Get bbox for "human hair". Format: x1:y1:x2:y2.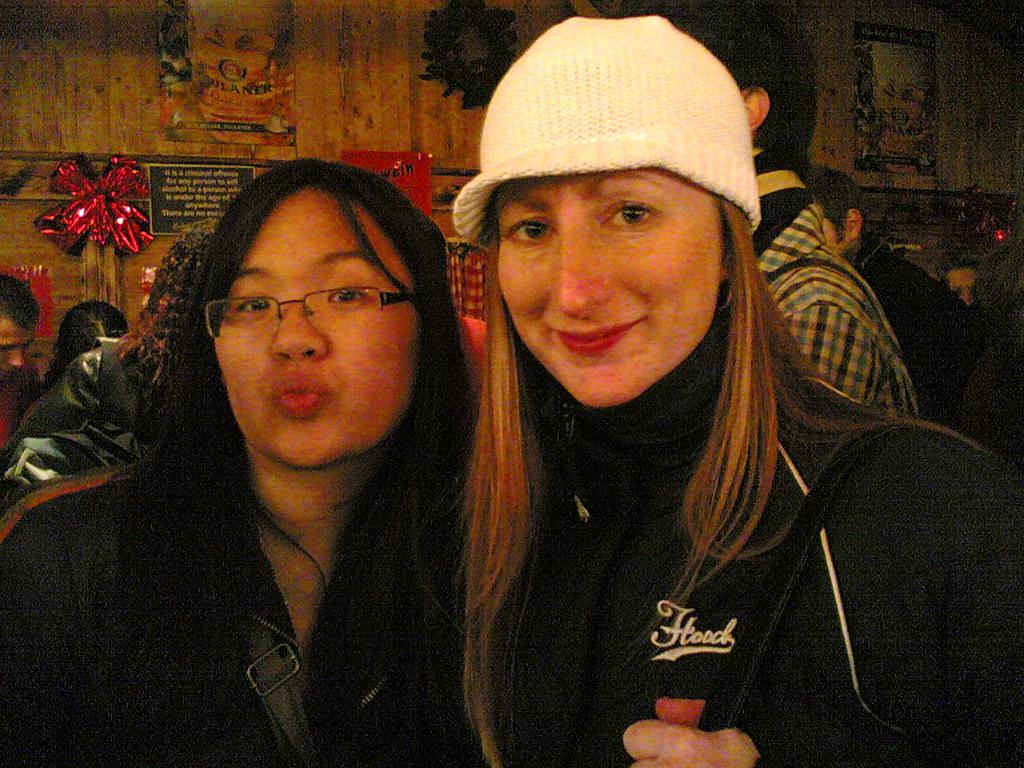
422:198:881:767.
